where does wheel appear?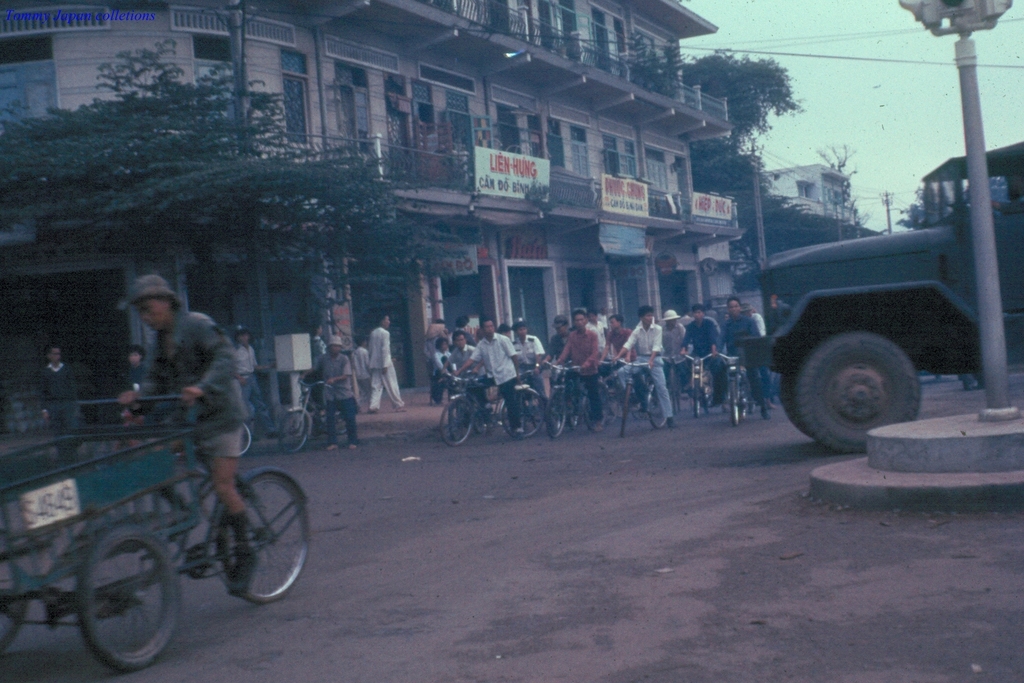
Appears at left=730, top=378, right=744, bottom=425.
